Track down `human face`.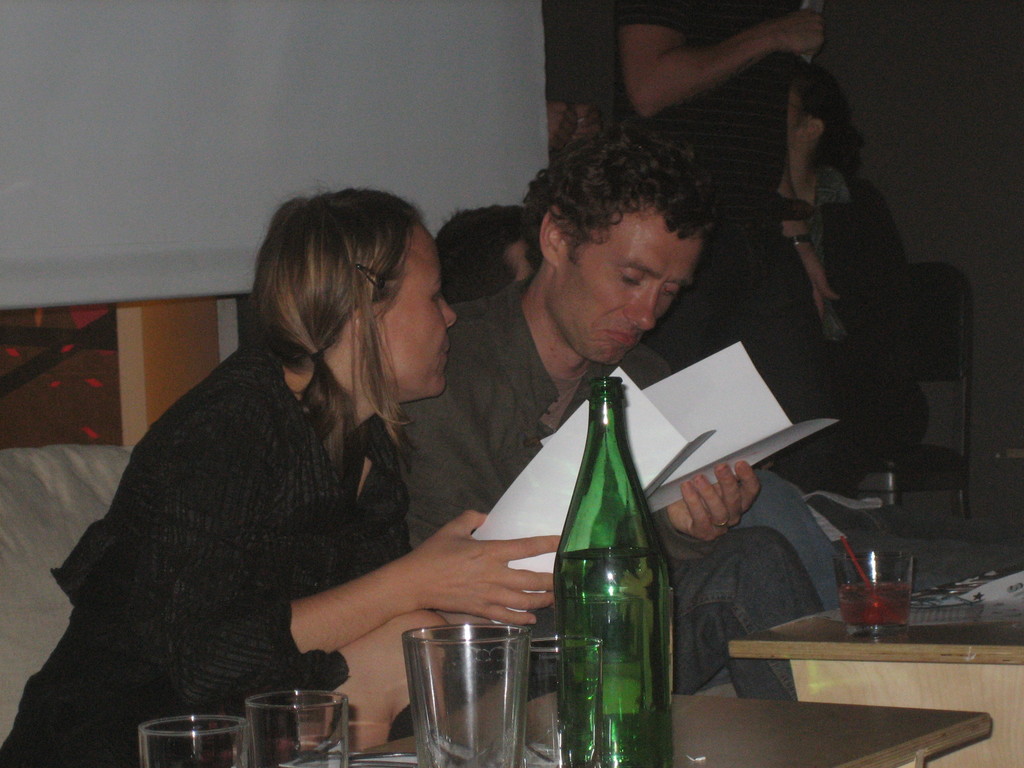
Tracked to [left=788, top=84, right=805, bottom=156].
